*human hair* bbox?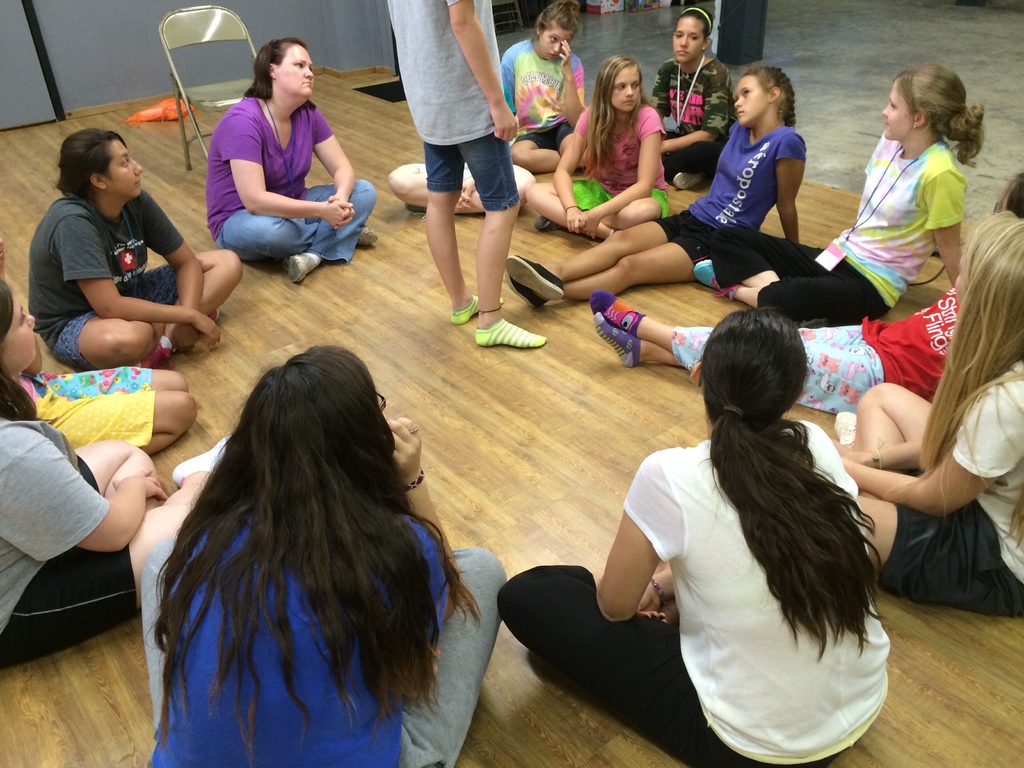
[x1=148, y1=345, x2=489, y2=767]
